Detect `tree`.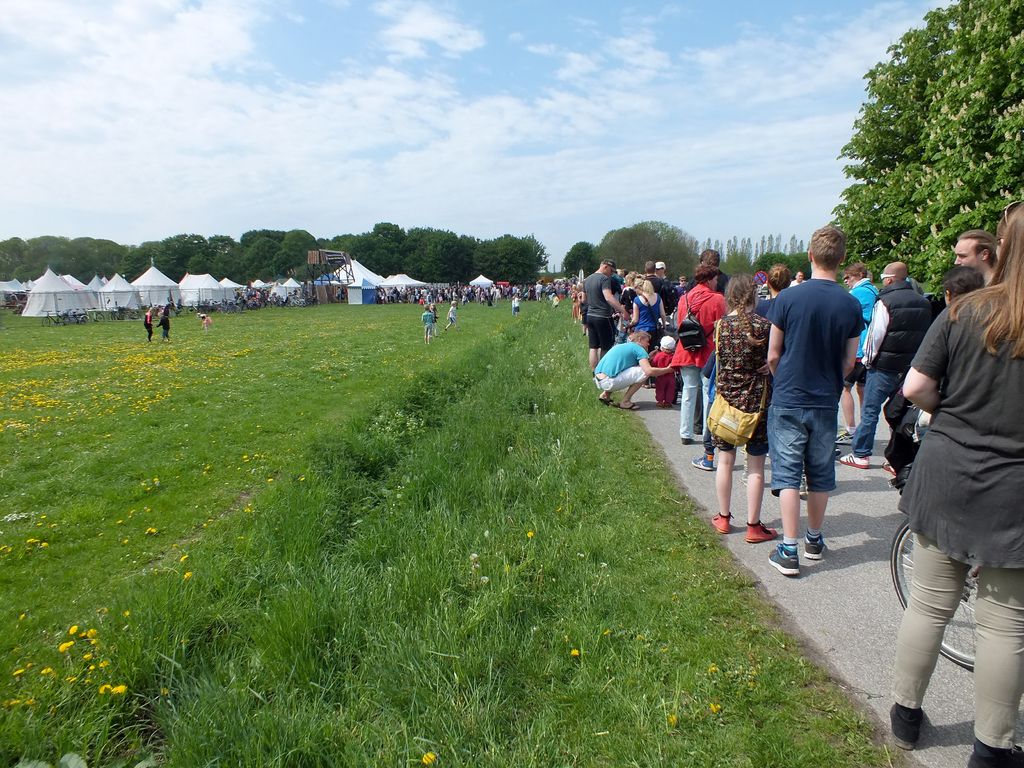
Detected at [828,20,1008,287].
